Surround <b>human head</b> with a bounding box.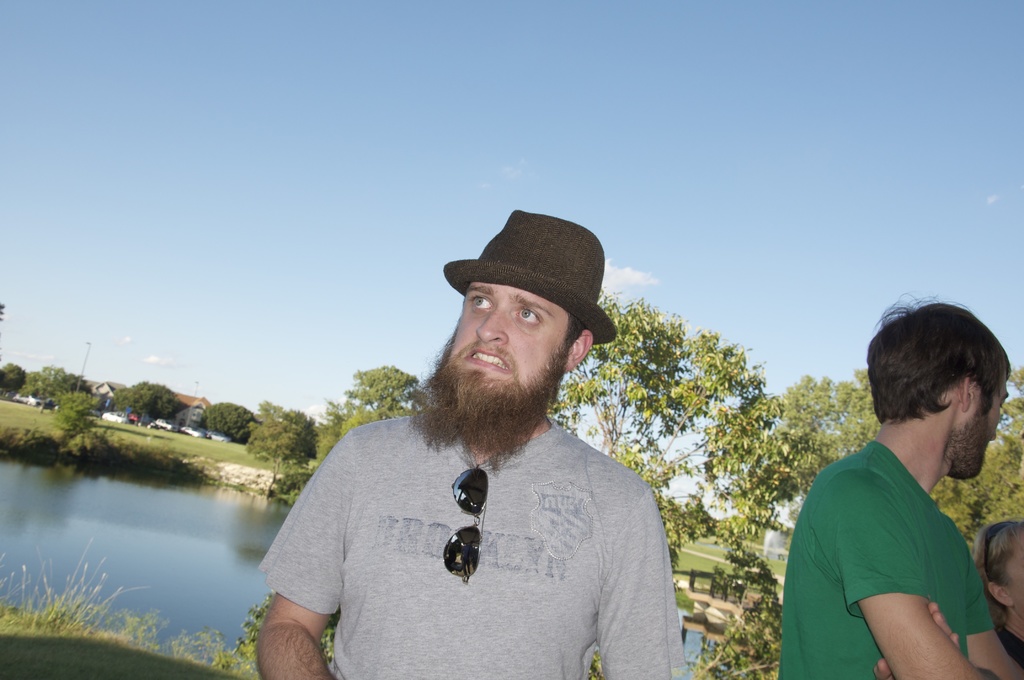
(left=442, top=208, right=595, bottom=439).
